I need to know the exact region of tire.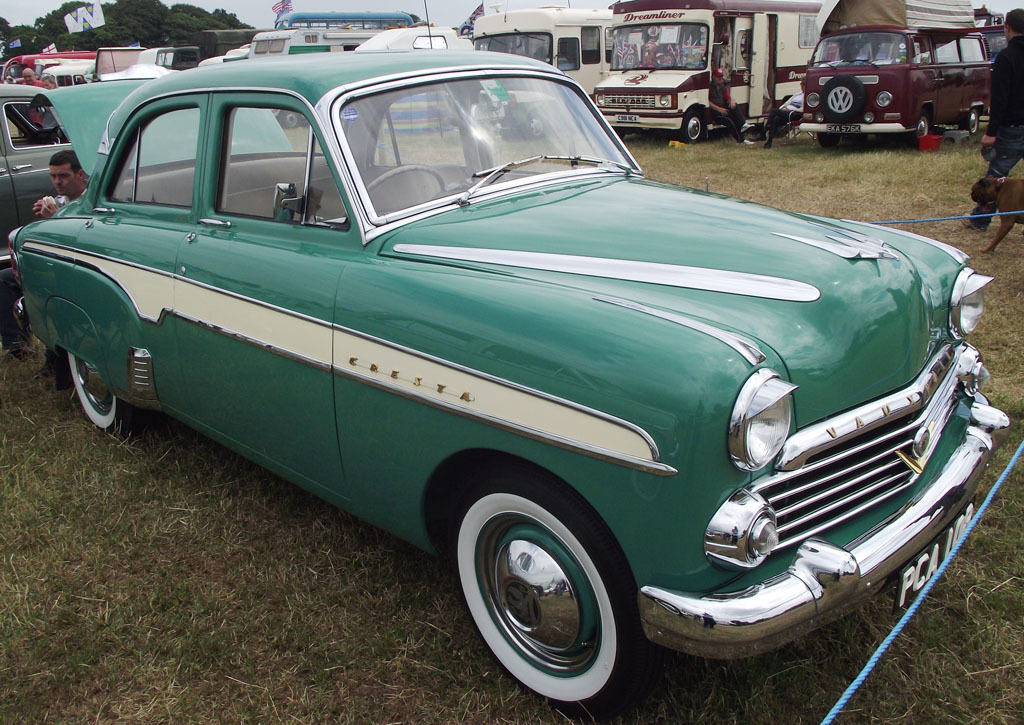
Region: {"left": 61, "top": 349, "right": 139, "bottom": 436}.
